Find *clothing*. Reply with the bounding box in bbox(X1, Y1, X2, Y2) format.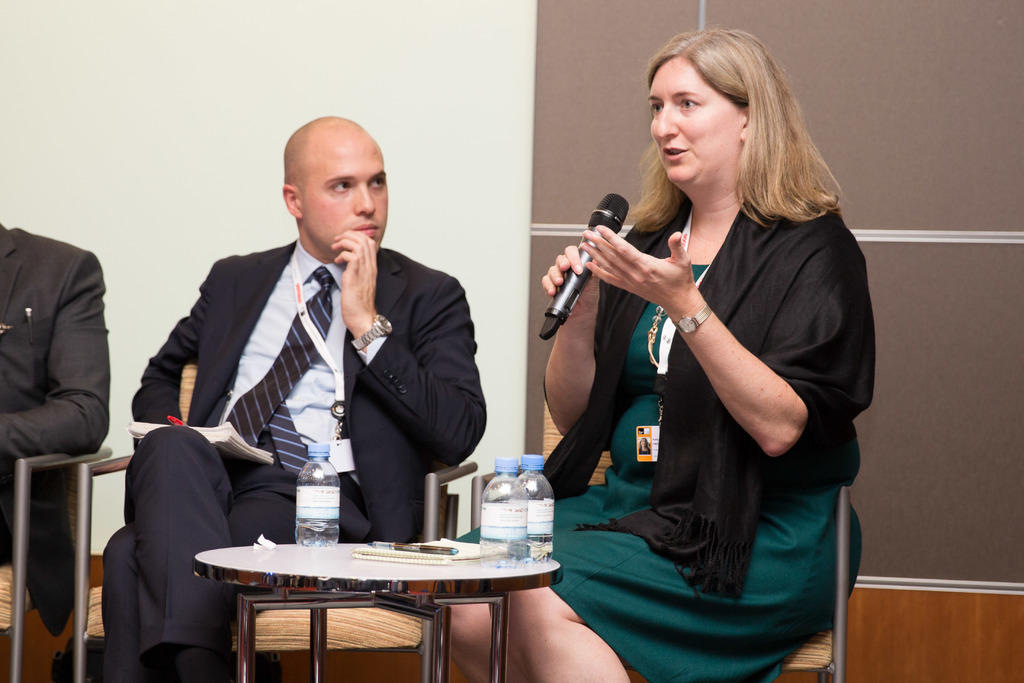
bbox(0, 226, 116, 638).
